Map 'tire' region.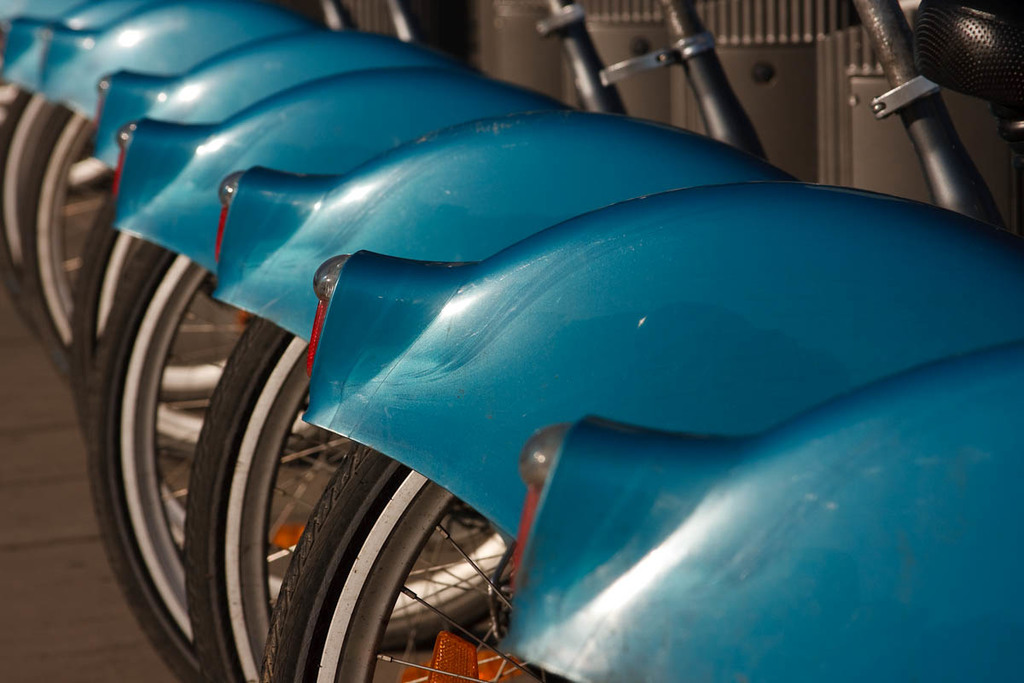
Mapped to pyautogui.locateOnScreen(265, 439, 509, 682).
